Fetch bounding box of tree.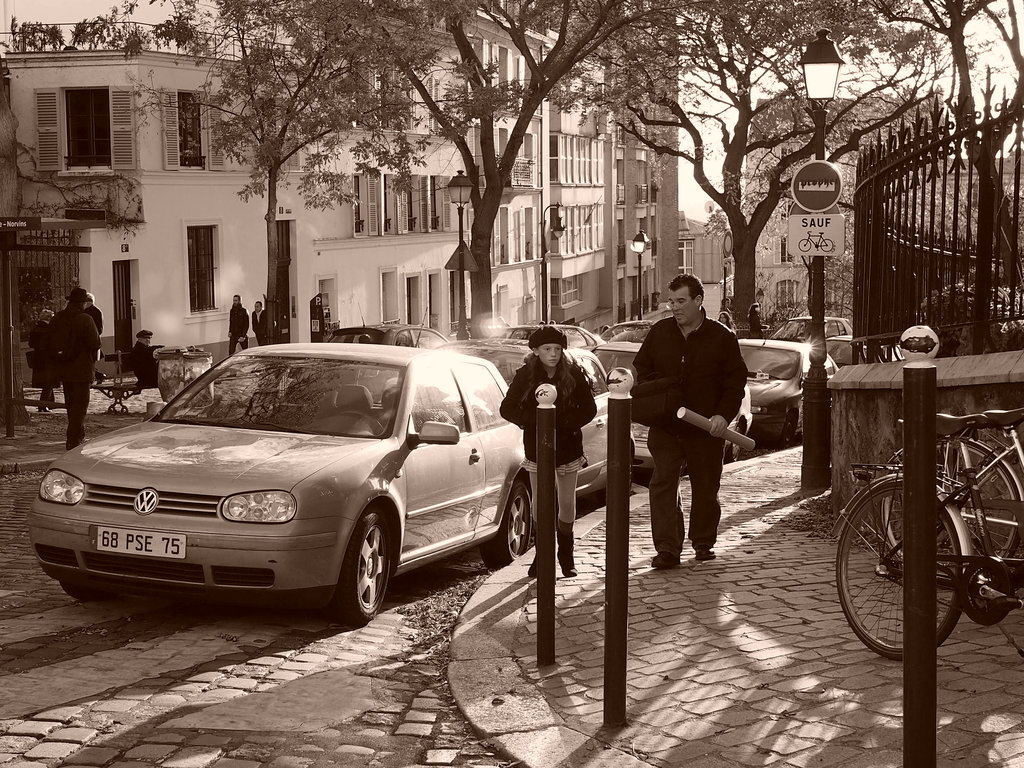
Bbox: region(606, 8, 915, 168).
